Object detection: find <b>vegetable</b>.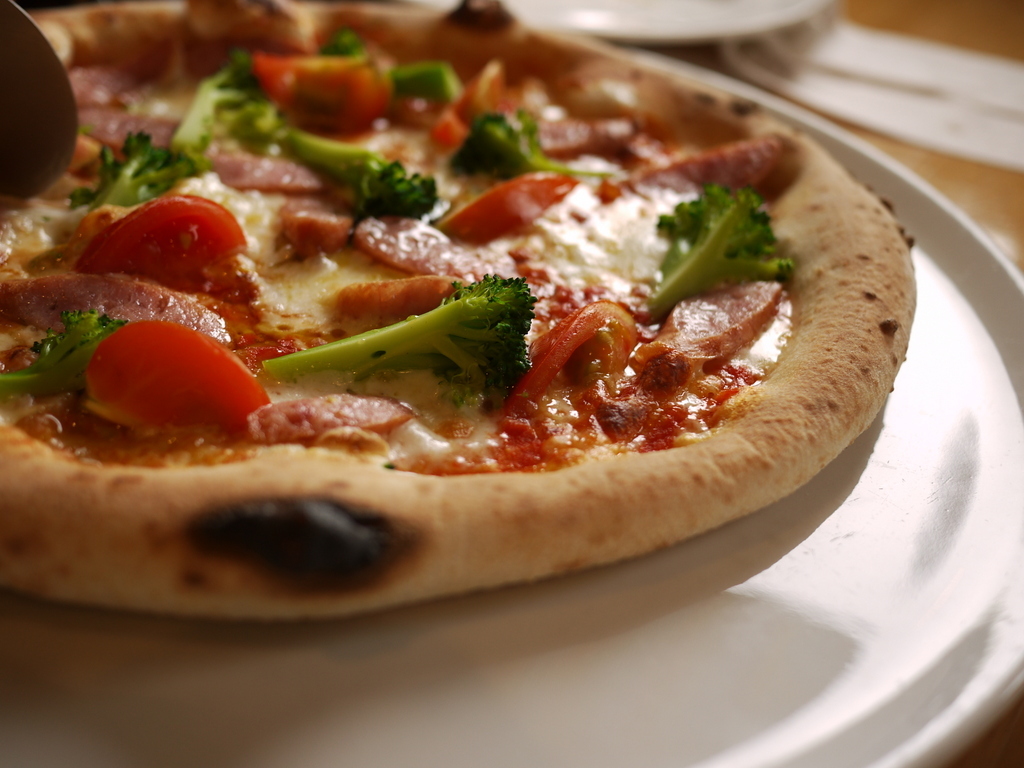
<bbox>433, 163, 579, 237</bbox>.
